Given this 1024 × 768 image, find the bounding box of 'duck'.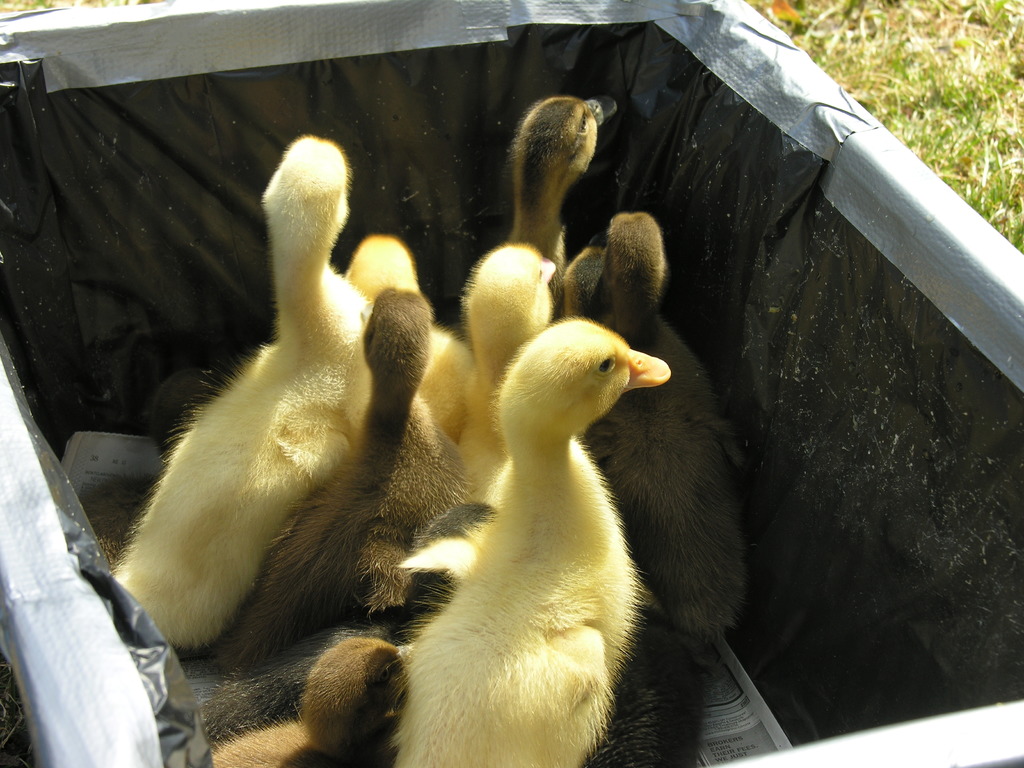
(x1=380, y1=294, x2=651, y2=753).
